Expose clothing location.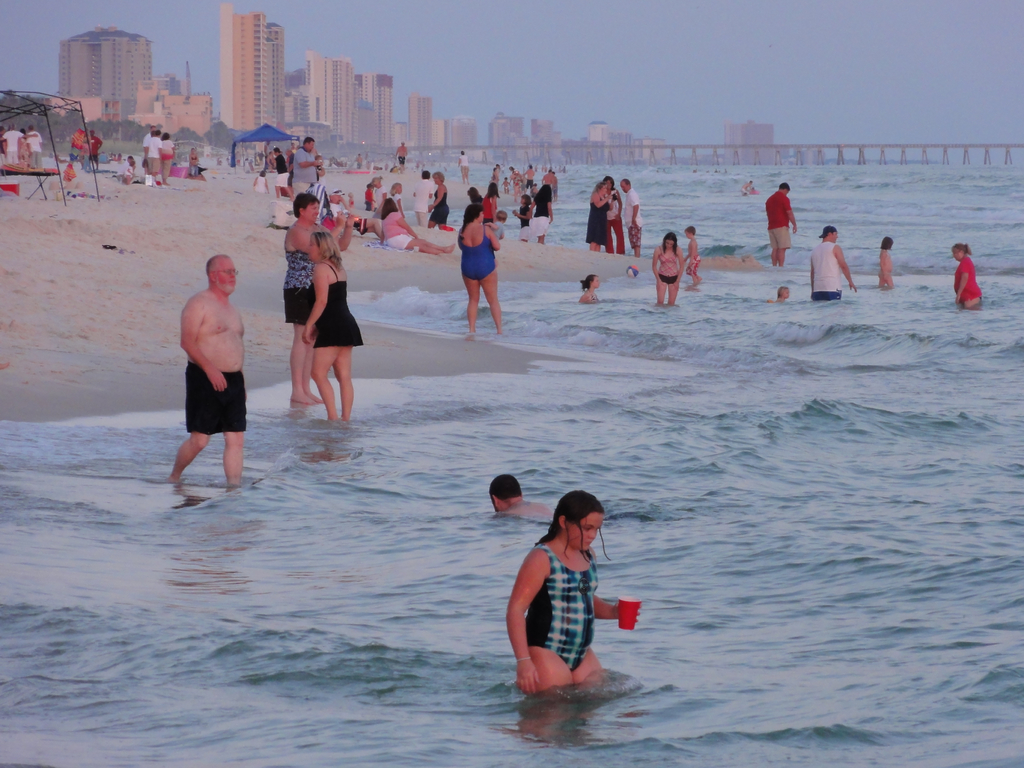
Exposed at 526, 177, 534, 189.
